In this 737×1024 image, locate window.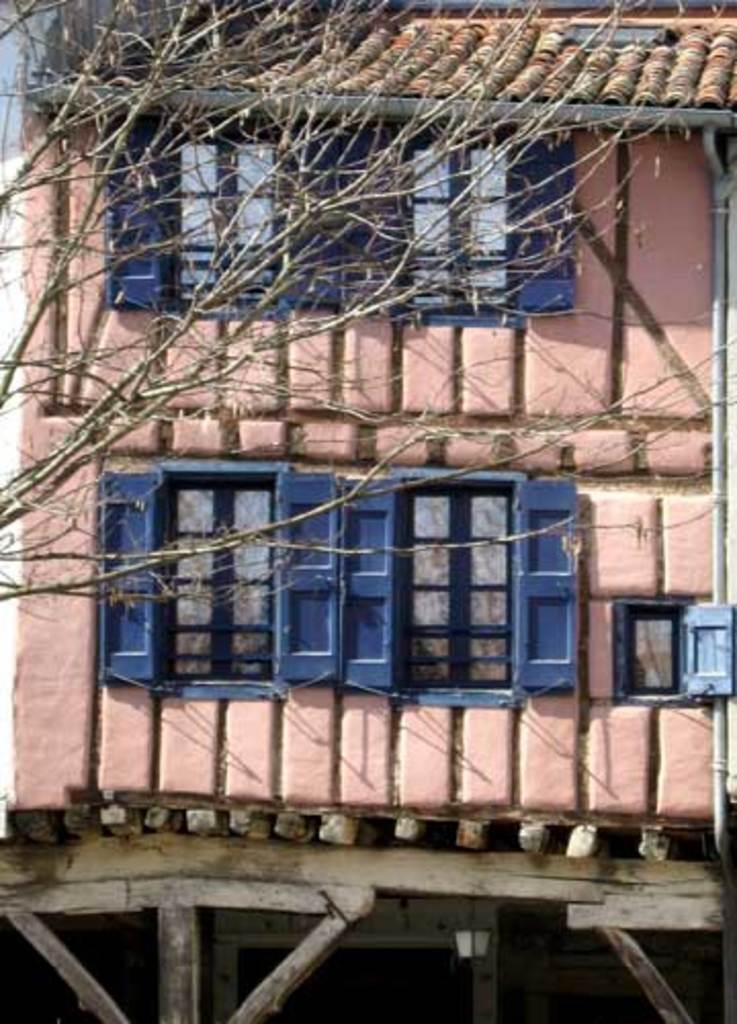
Bounding box: 618:614:680:705.
